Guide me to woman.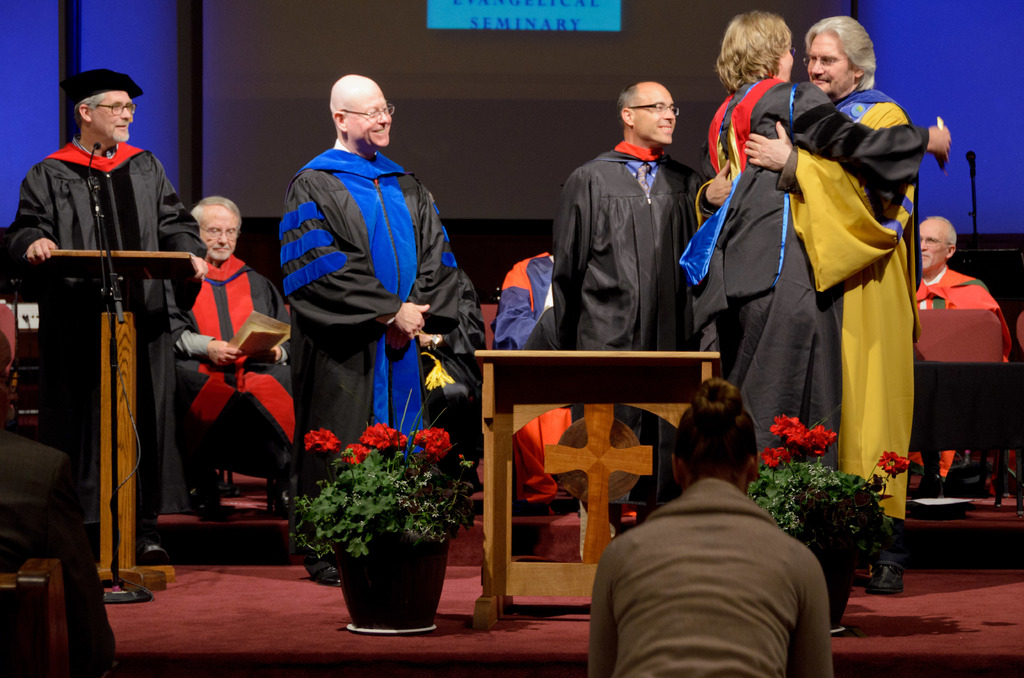
Guidance: x1=580, y1=380, x2=837, y2=677.
